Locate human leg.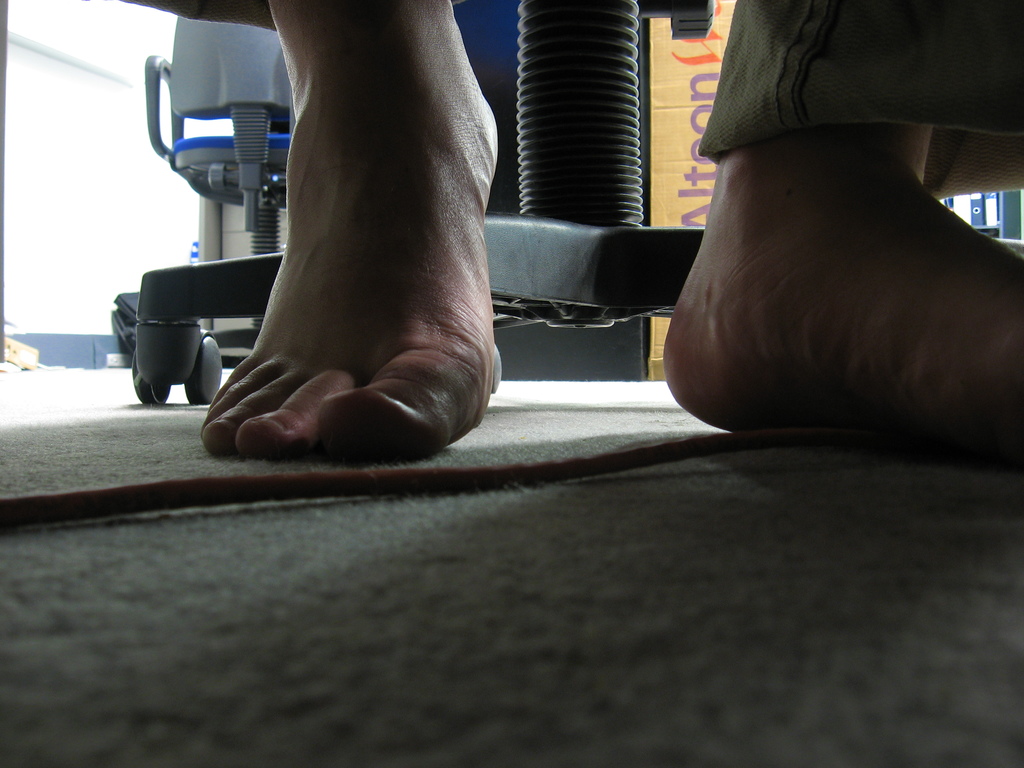
Bounding box: Rect(197, 0, 504, 465).
